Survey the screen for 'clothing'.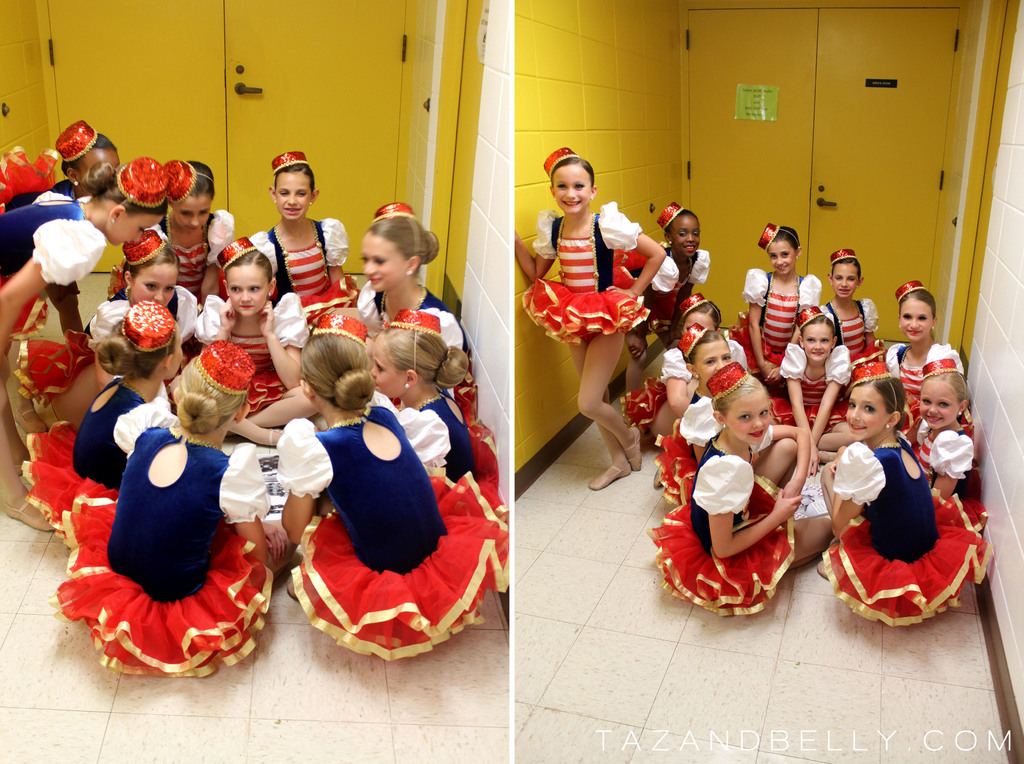
Survey found: 145:205:232:308.
